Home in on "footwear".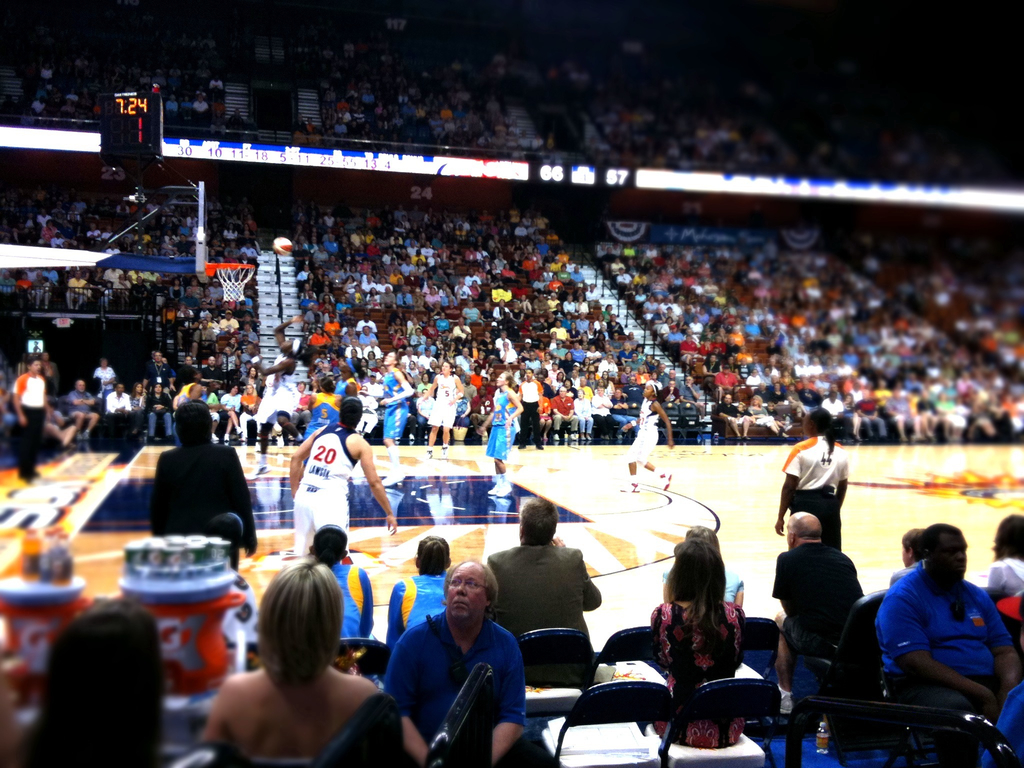
Homed in at (486,483,503,497).
